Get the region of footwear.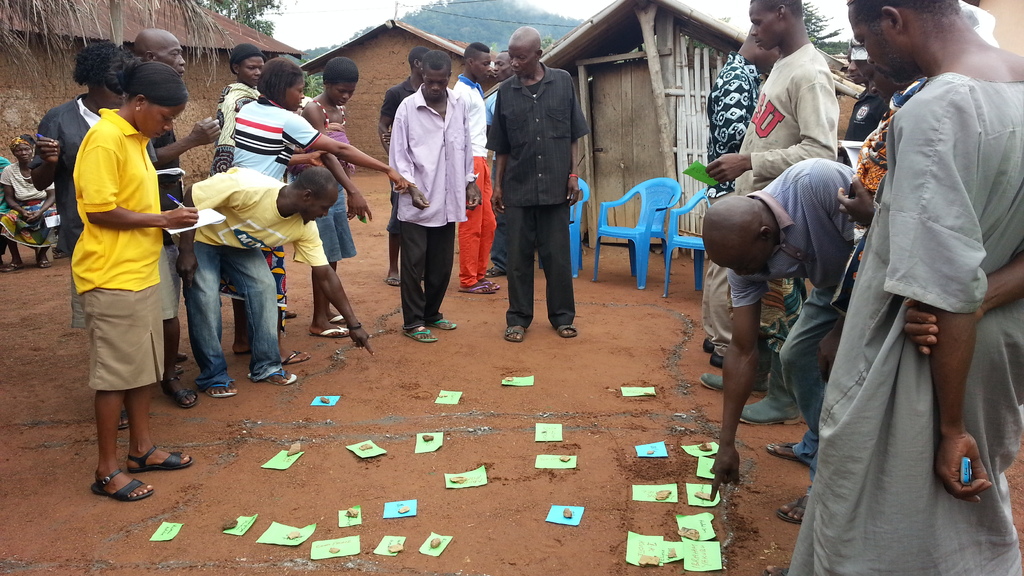
bbox=(330, 317, 341, 324).
